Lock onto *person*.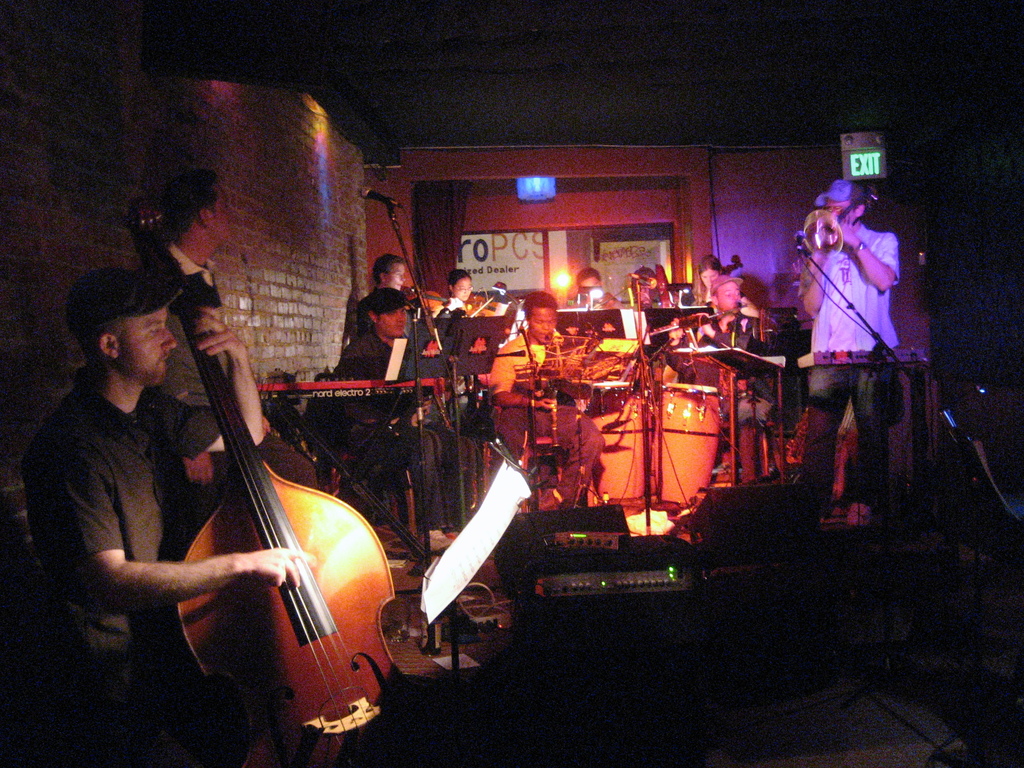
Locked: (445, 270, 474, 302).
